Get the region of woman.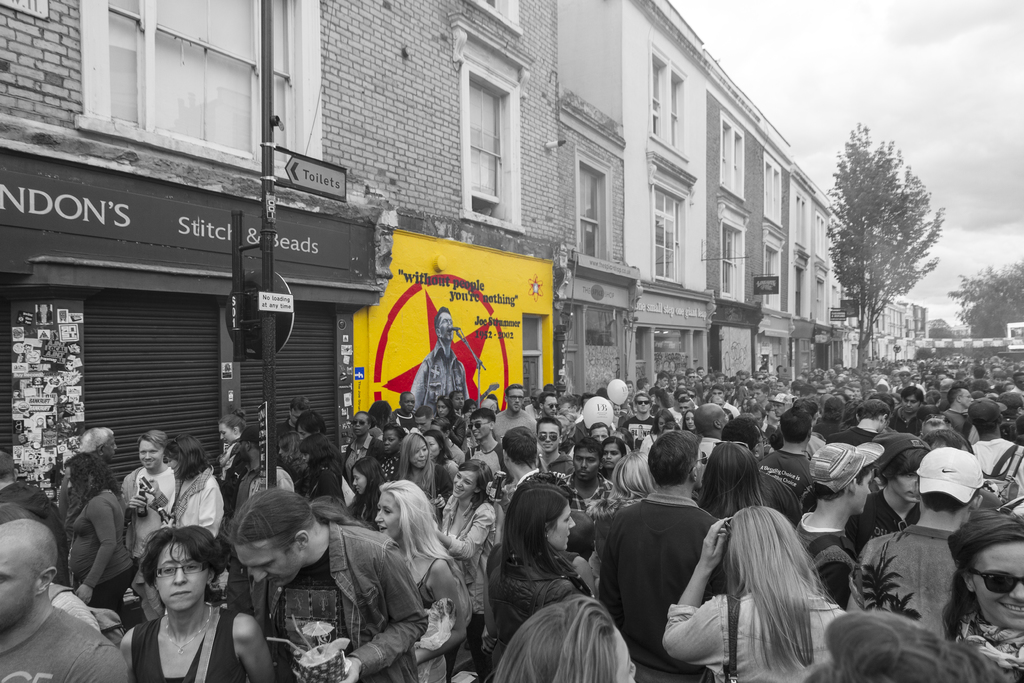
Rect(584, 447, 656, 567).
